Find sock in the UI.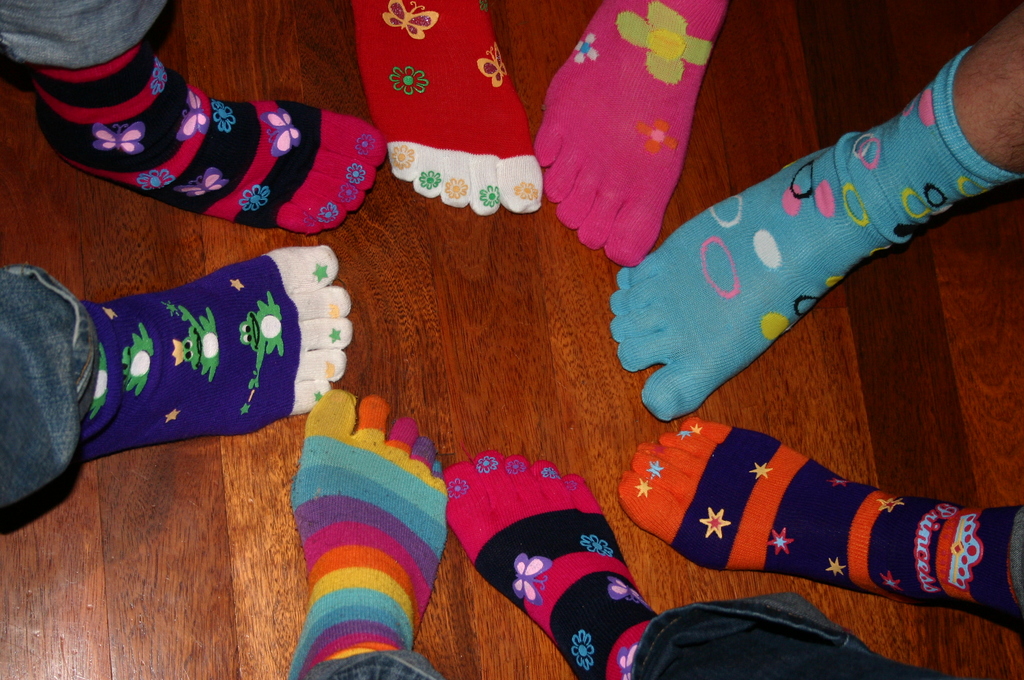
UI element at 442,449,656,679.
